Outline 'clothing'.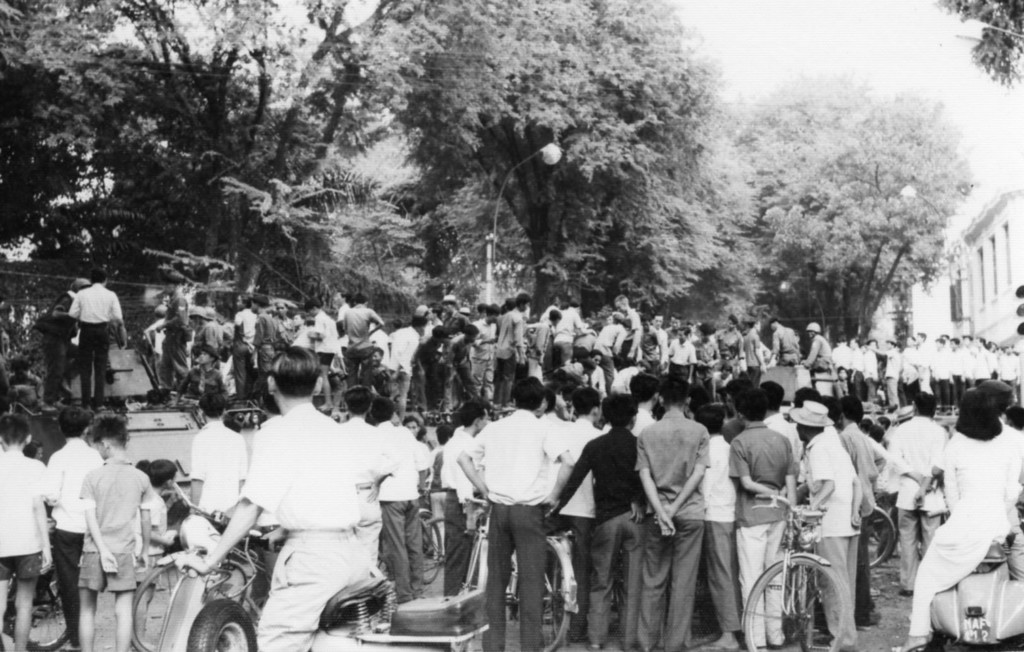
Outline: 311/309/346/368.
